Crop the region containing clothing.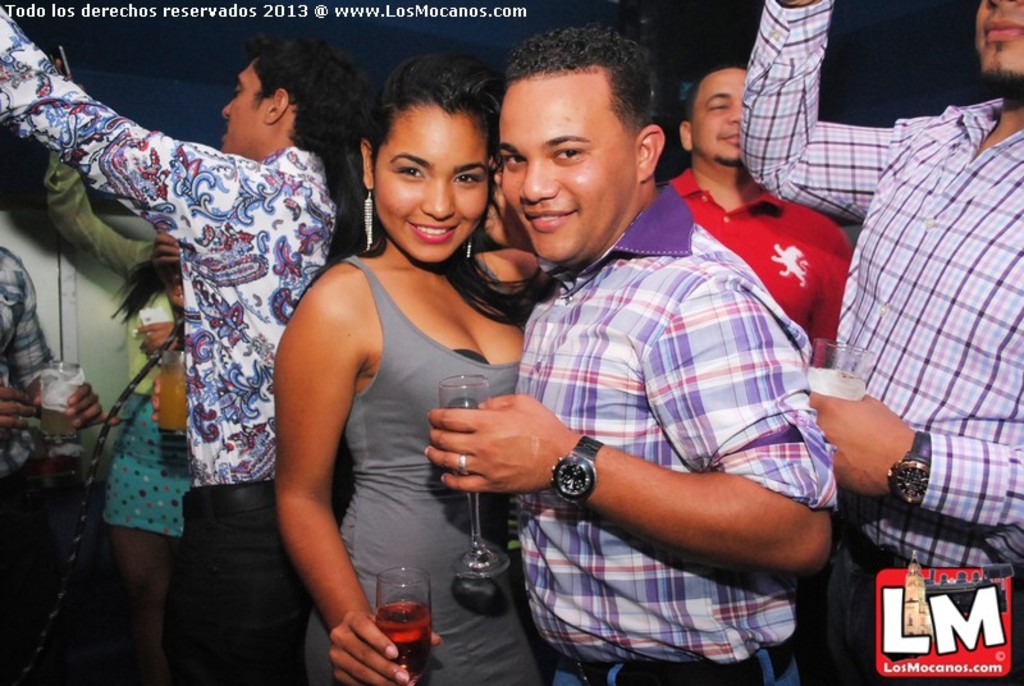
Crop region: 36,137,202,541.
